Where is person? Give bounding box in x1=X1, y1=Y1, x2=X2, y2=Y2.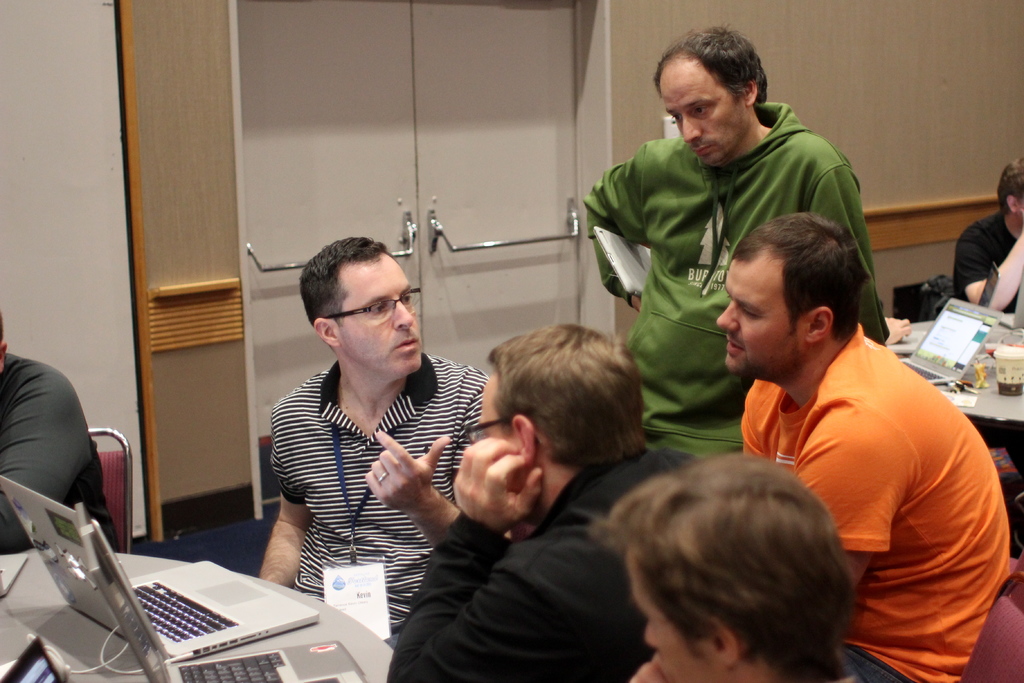
x1=712, y1=215, x2=1023, y2=682.
